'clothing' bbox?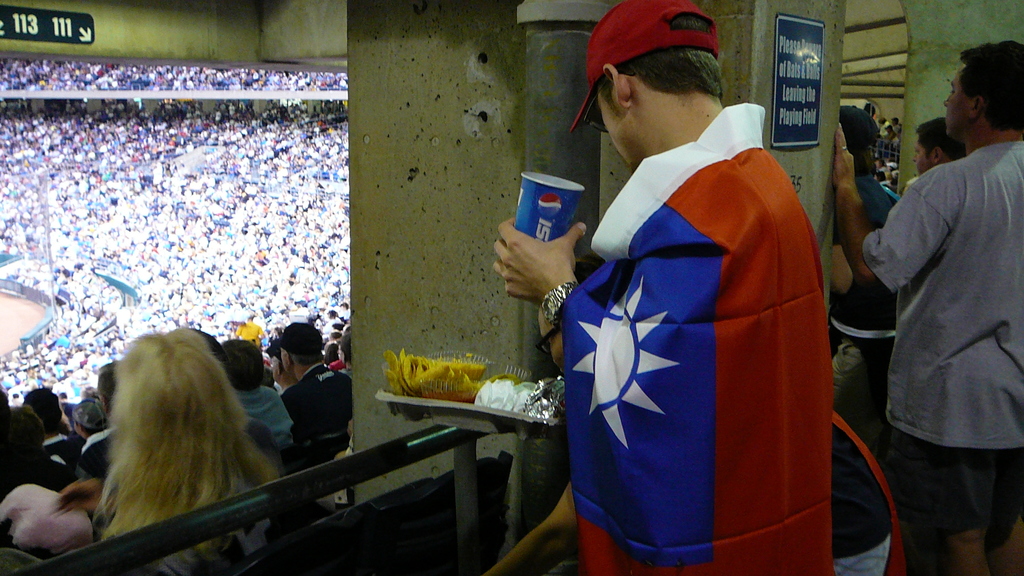
box(80, 428, 114, 478)
